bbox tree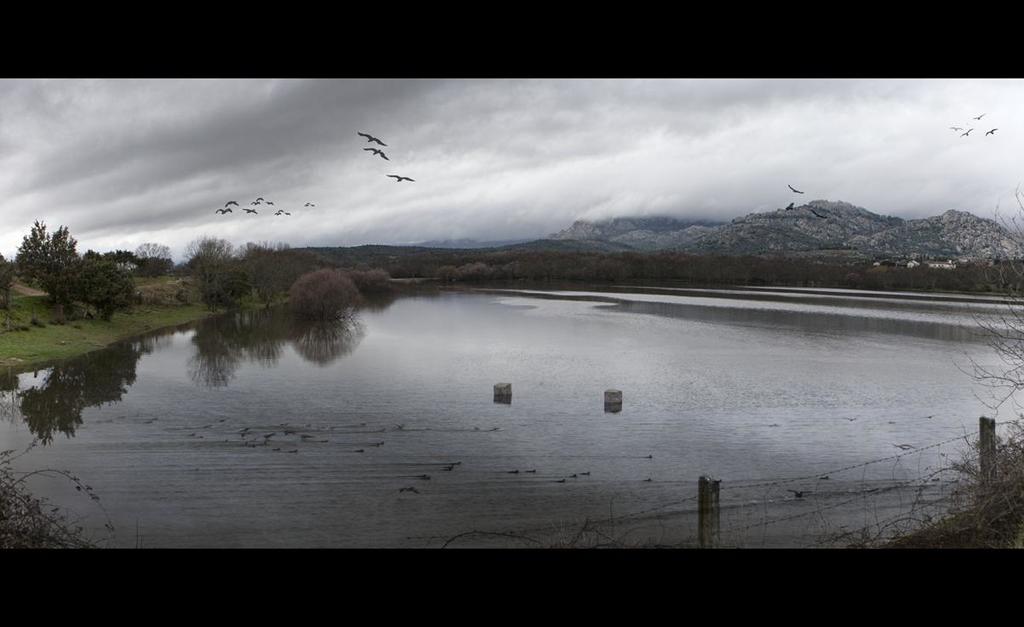
box=[46, 253, 134, 341]
